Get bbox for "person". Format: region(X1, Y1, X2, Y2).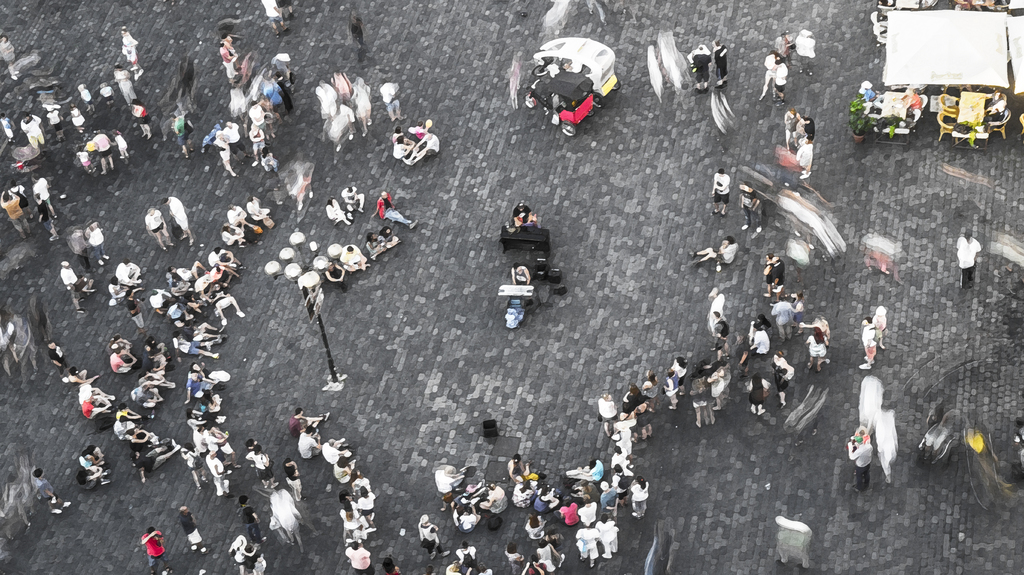
region(238, 497, 267, 538).
